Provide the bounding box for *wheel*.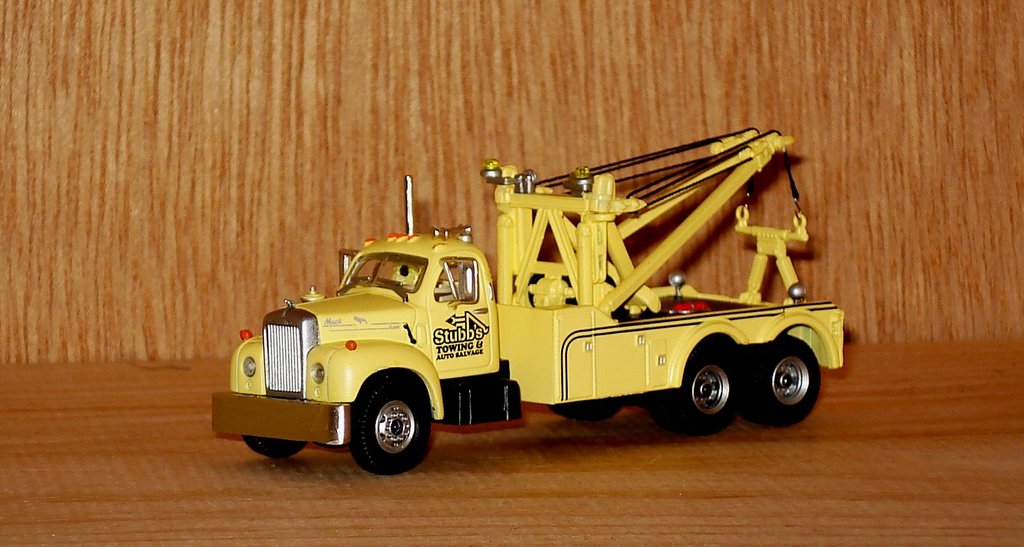
{"x1": 242, "y1": 432, "x2": 305, "y2": 457}.
